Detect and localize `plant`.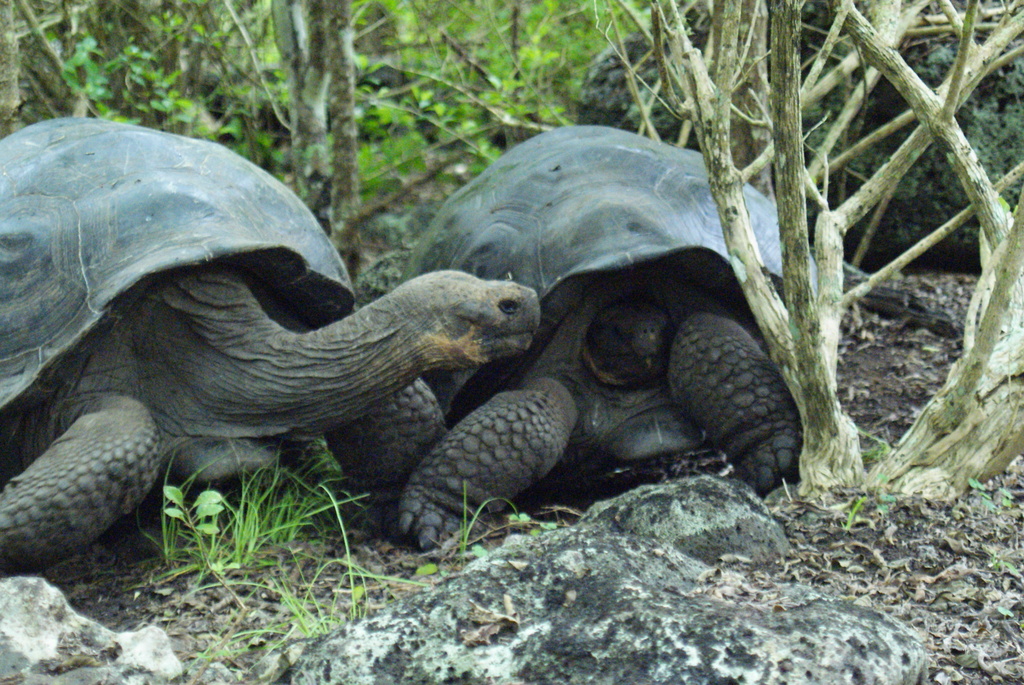
Localized at region(865, 445, 911, 511).
